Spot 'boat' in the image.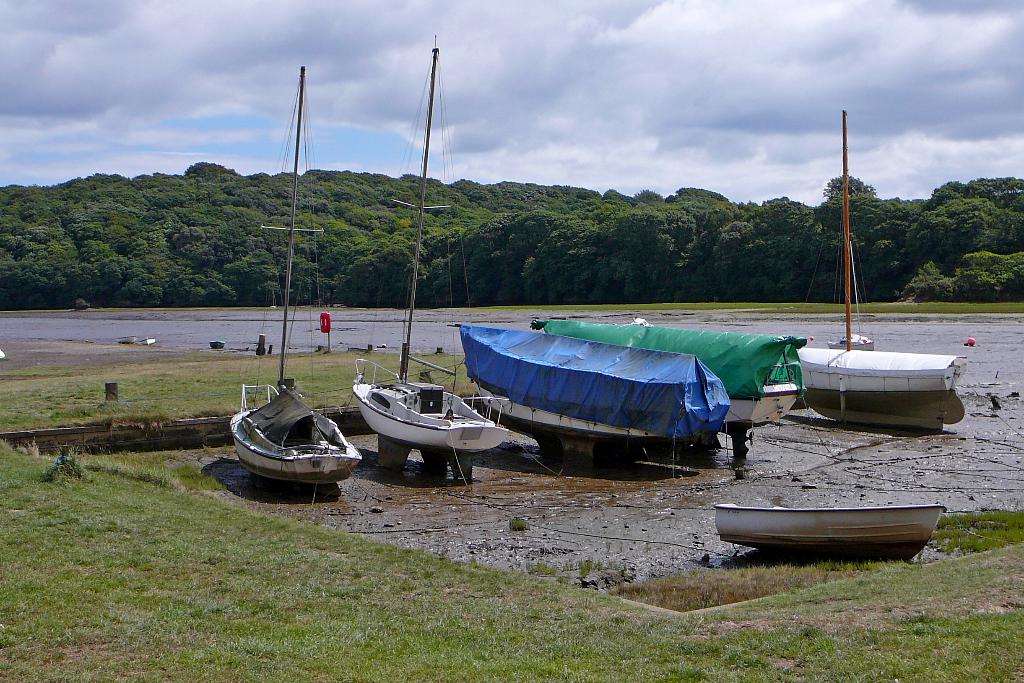
'boat' found at 224/57/364/486.
